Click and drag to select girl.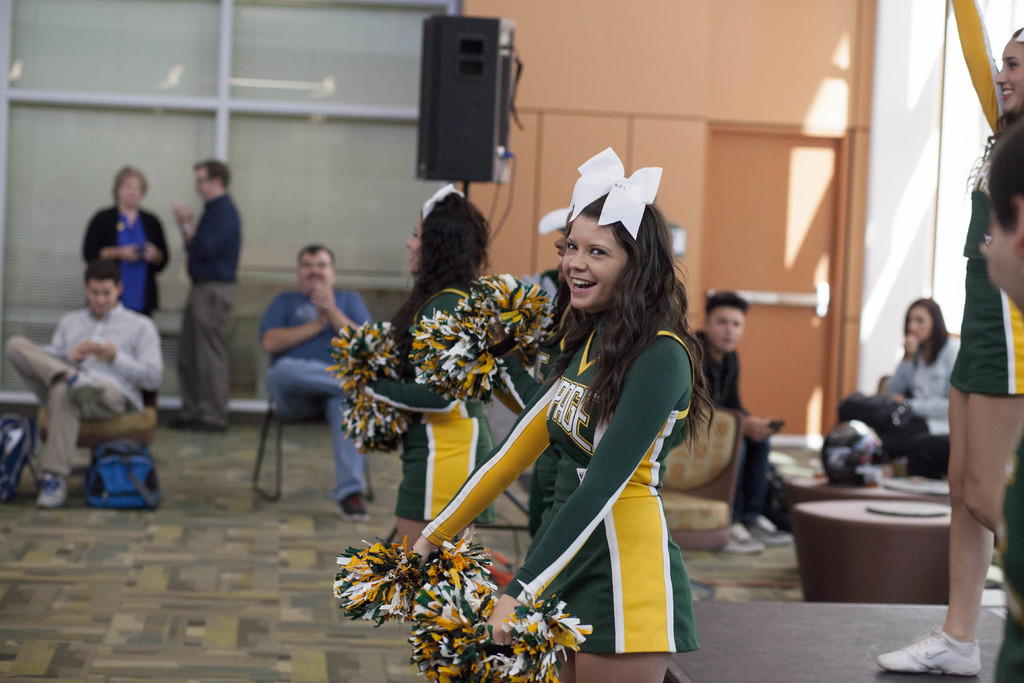
Selection: [404, 147, 714, 682].
